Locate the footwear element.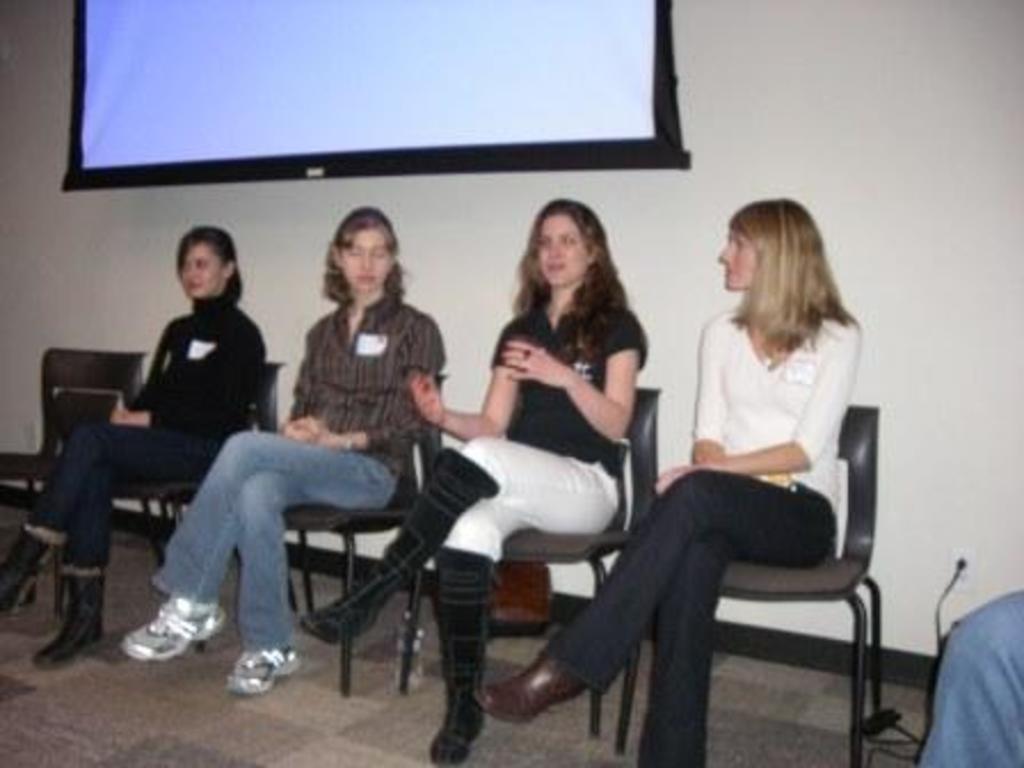
Element bbox: (27,567,103,679).
